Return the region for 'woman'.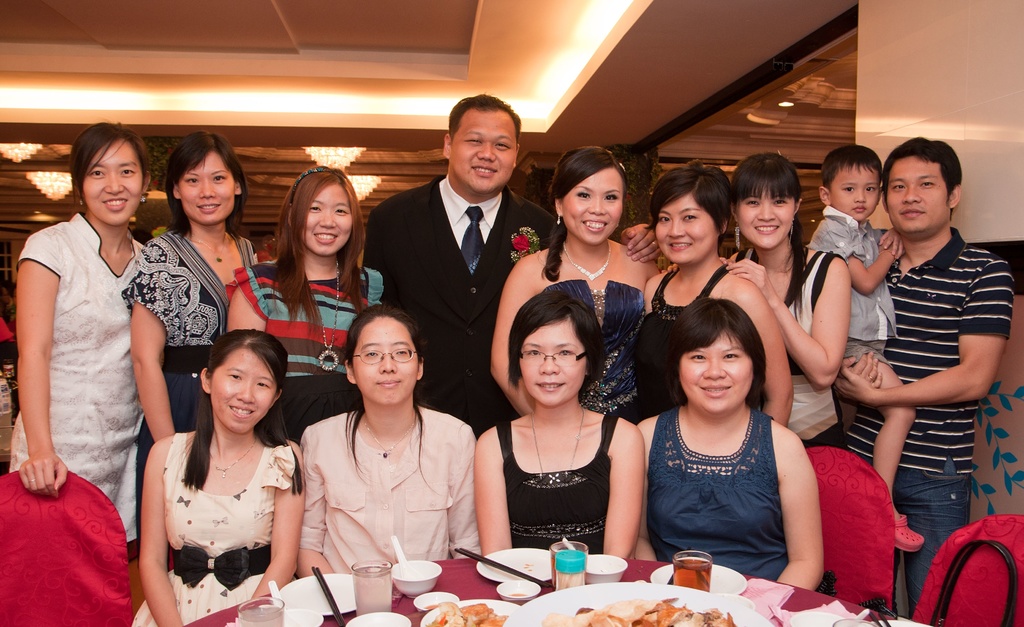
(left=641, top=159, right=805, bottom=422).
